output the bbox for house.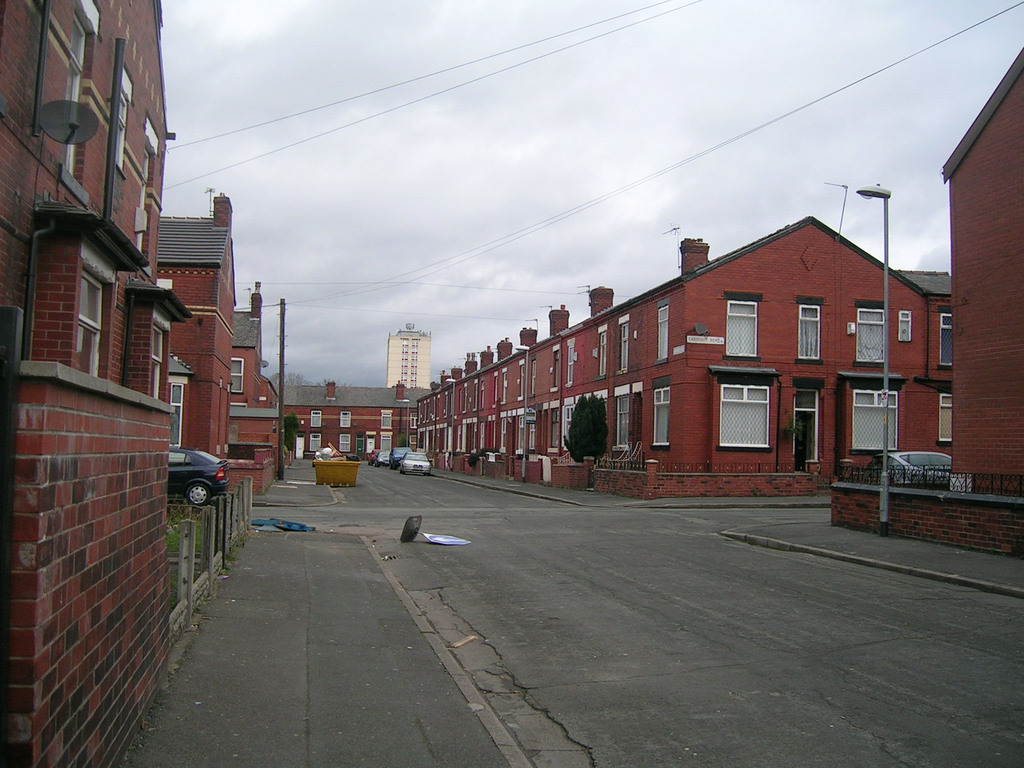
[897,273,953,458].
